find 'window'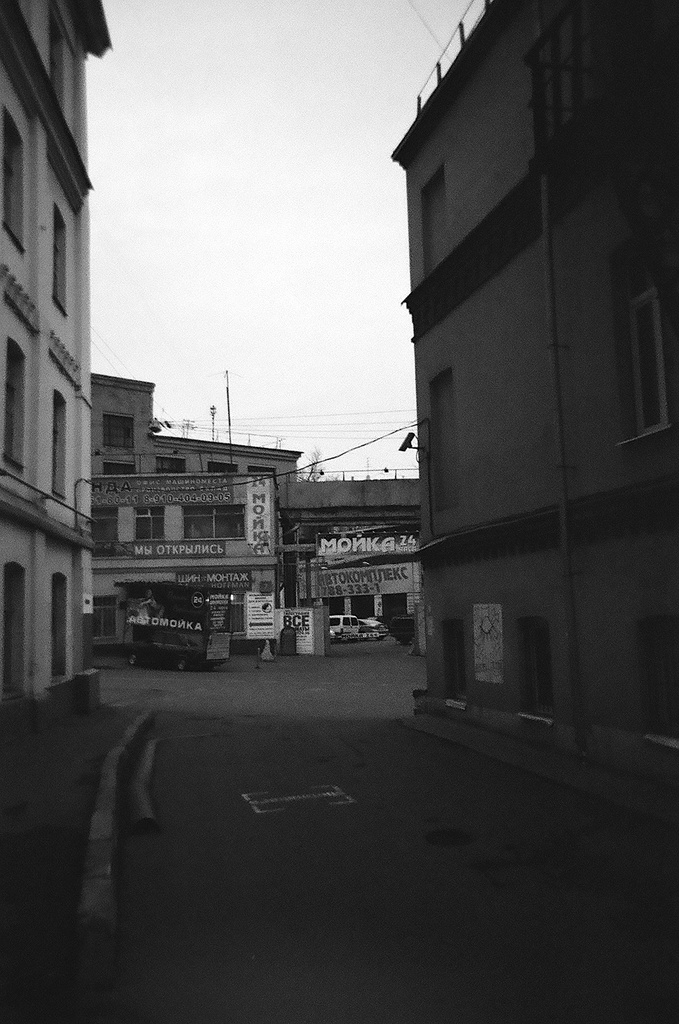
(629, 288, 674, 434)
